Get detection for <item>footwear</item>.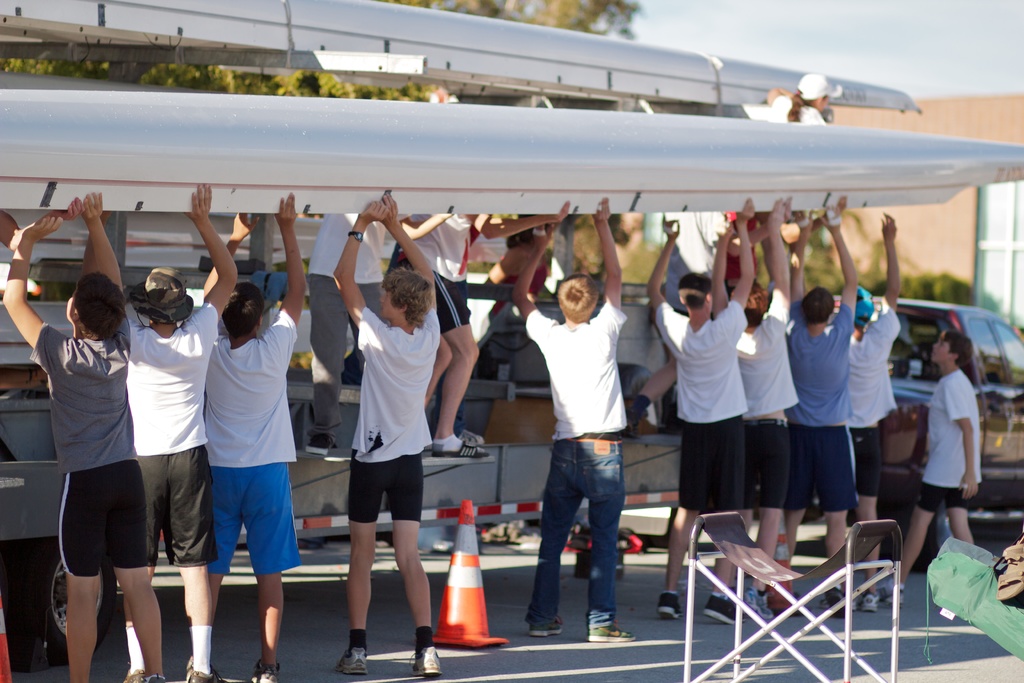
Detection: pyautogui.locateOnScreen(862, 591, 881, 611).
